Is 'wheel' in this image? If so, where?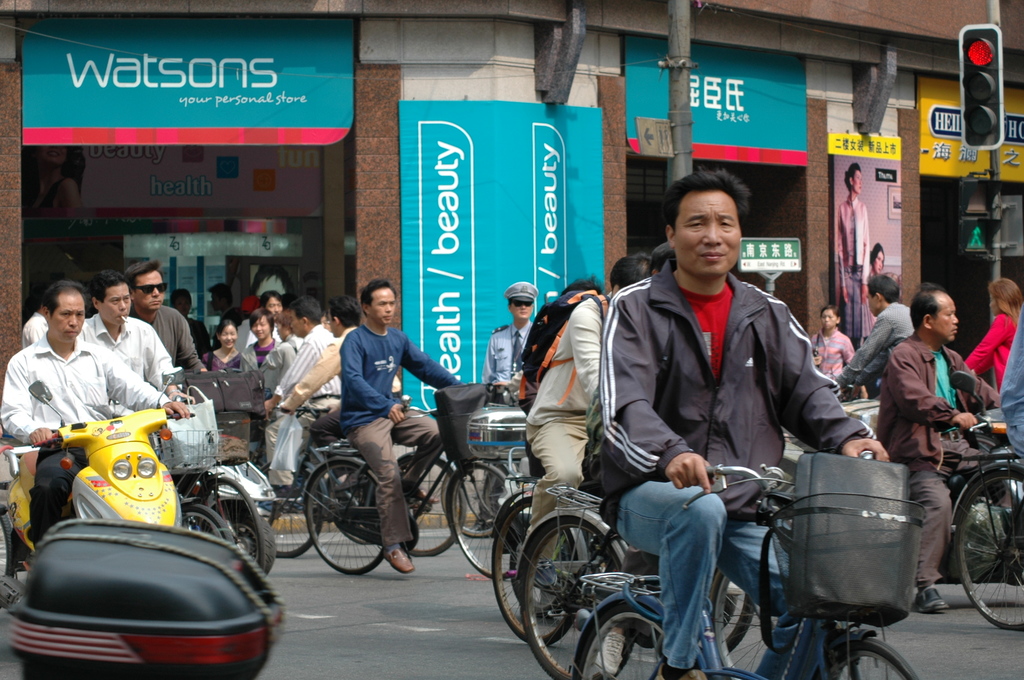
Yes, at crop(0, 506, 19, 577).
